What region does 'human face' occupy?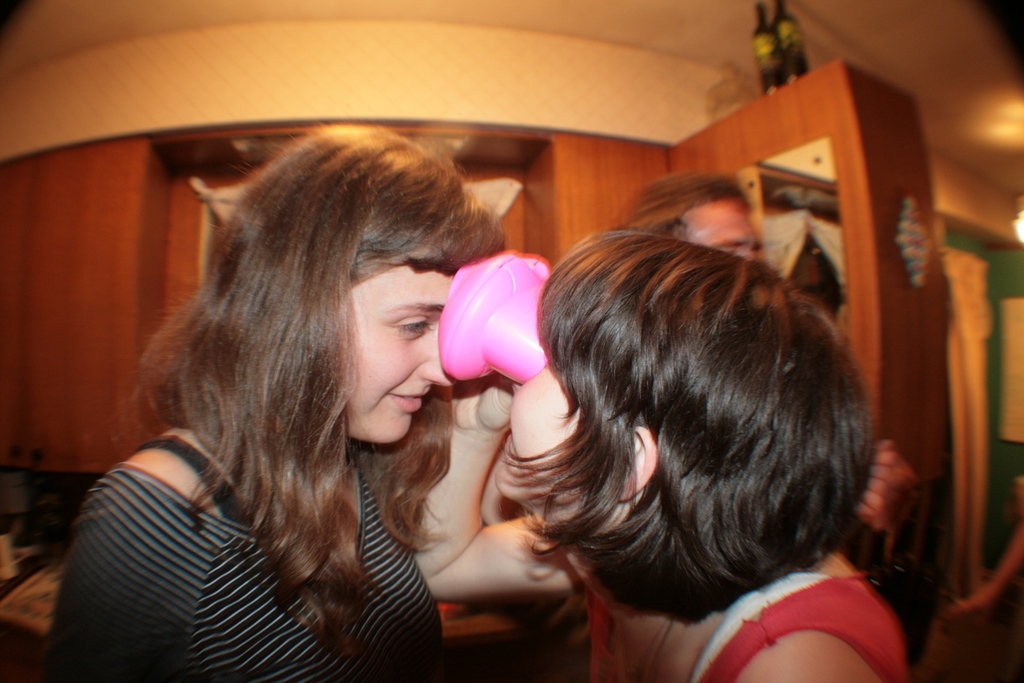
crop(338, 261, 458, 444).
